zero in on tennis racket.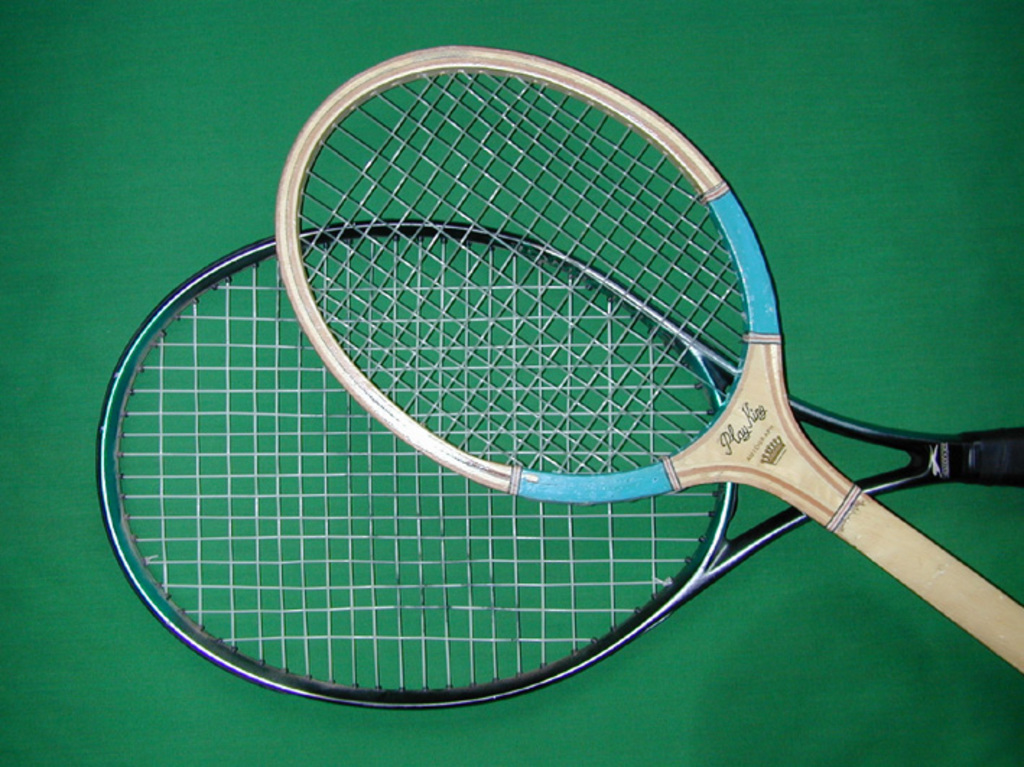
Zeroed in: x1=95 y1=218 x2=1023 y2=711.
